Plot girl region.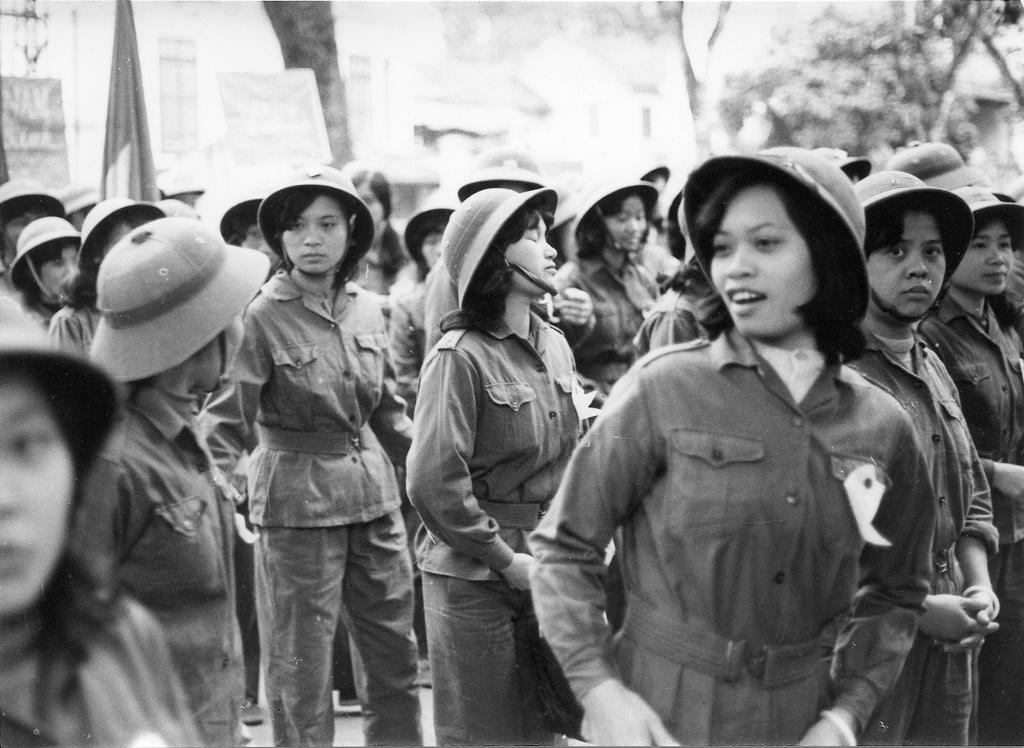
Plotted at {"x1": 355, "y1": 171, "x2": 410, "y2": 296}.
